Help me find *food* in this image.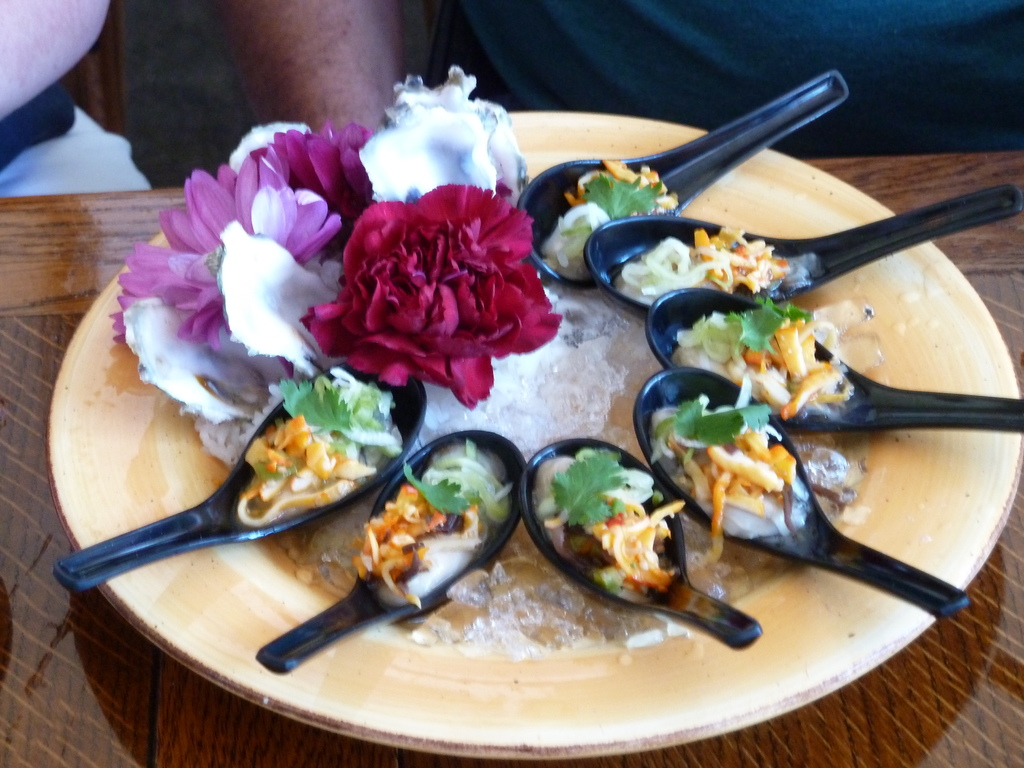
Found it: (612,225,824,307).
